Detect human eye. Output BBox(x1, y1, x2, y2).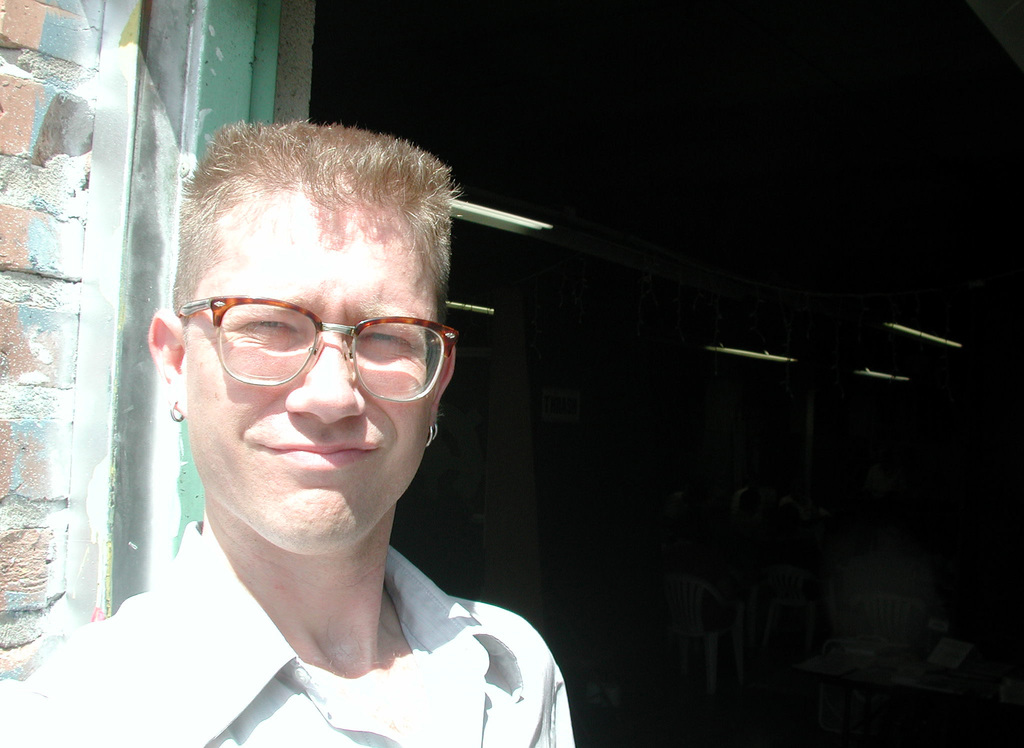
BBox(236, 319, 304, 353).
